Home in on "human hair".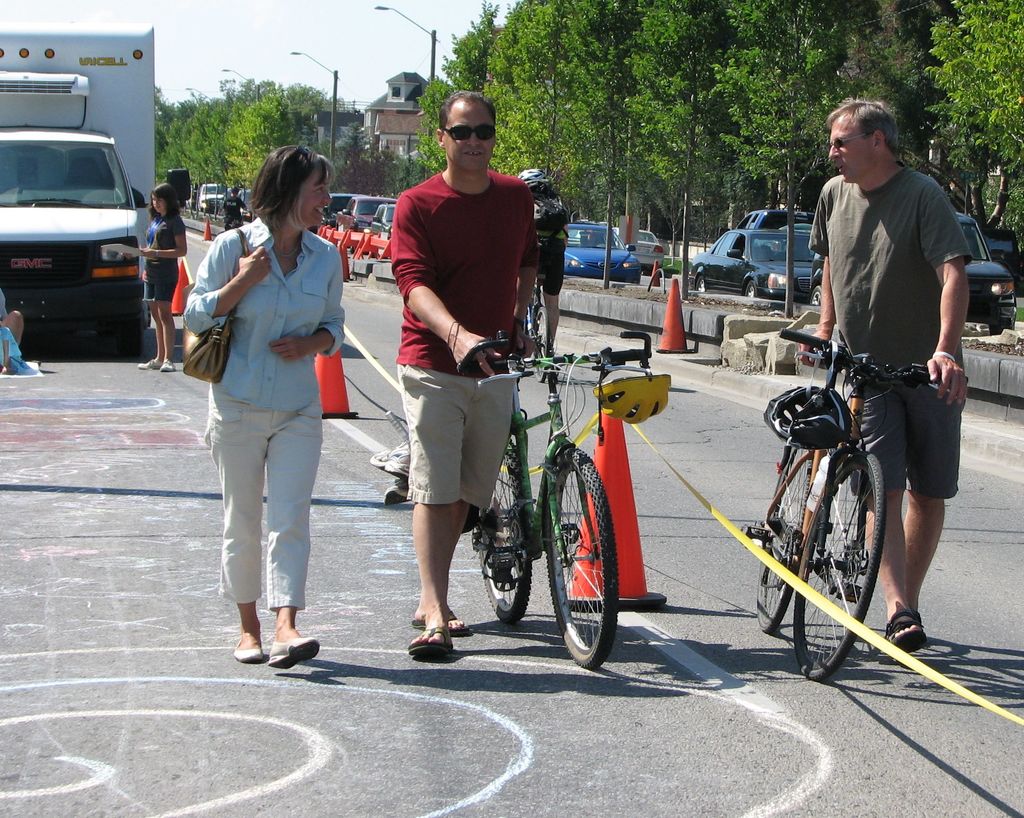
Homed in at locate(248, 151, 340, 233).
